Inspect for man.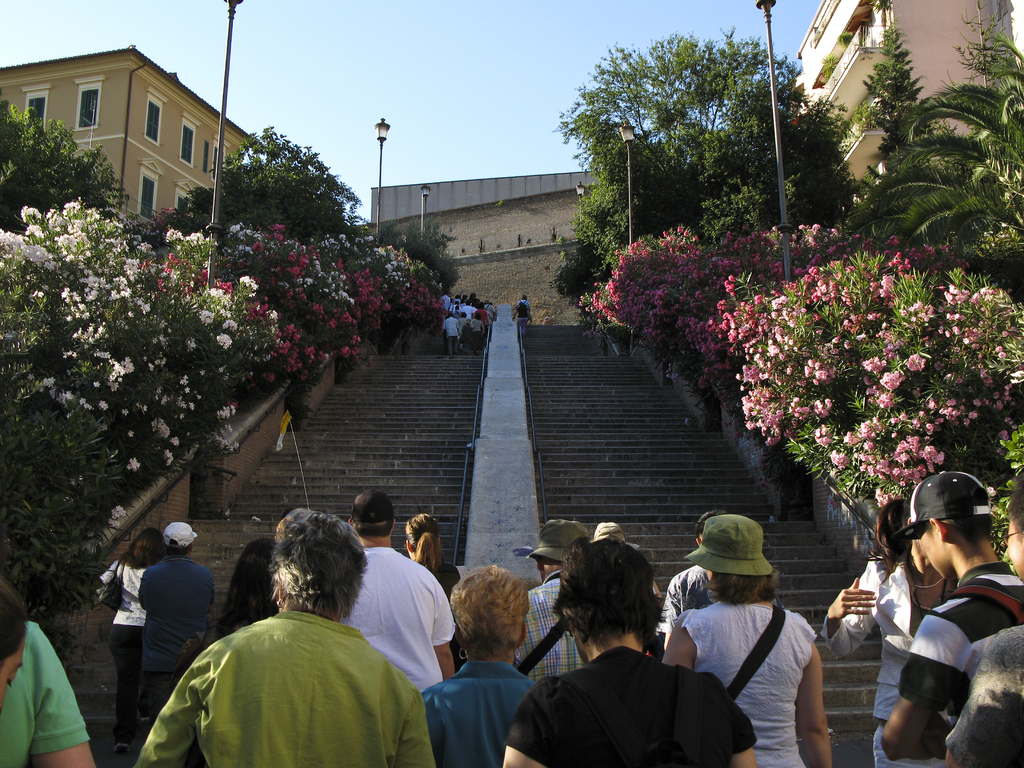
Inspection: (514,521,593,681).
